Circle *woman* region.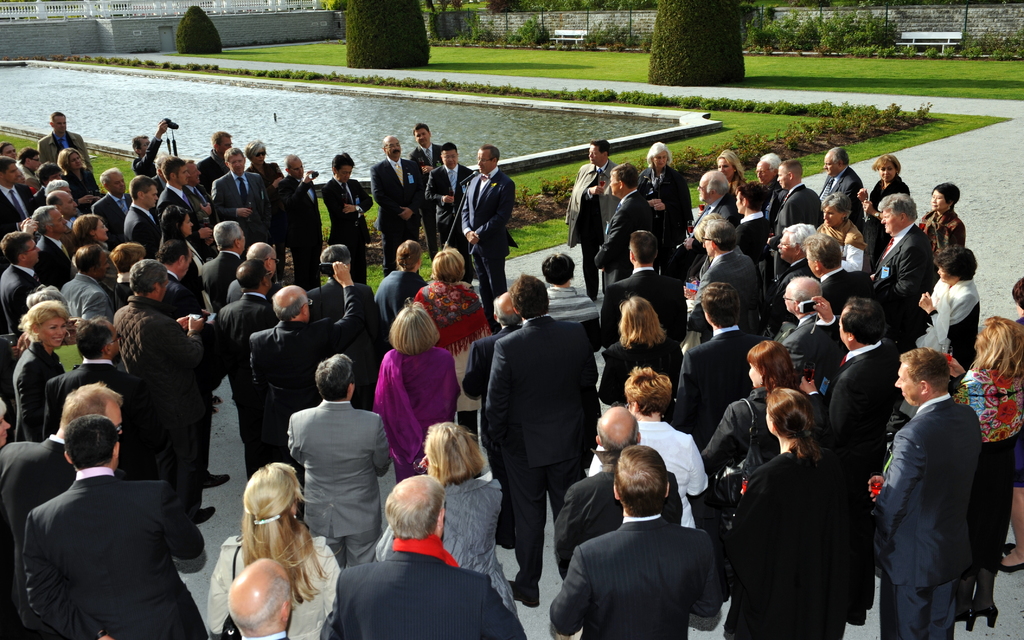
Region: (left=370, top=236, right=428, bottom=334).
